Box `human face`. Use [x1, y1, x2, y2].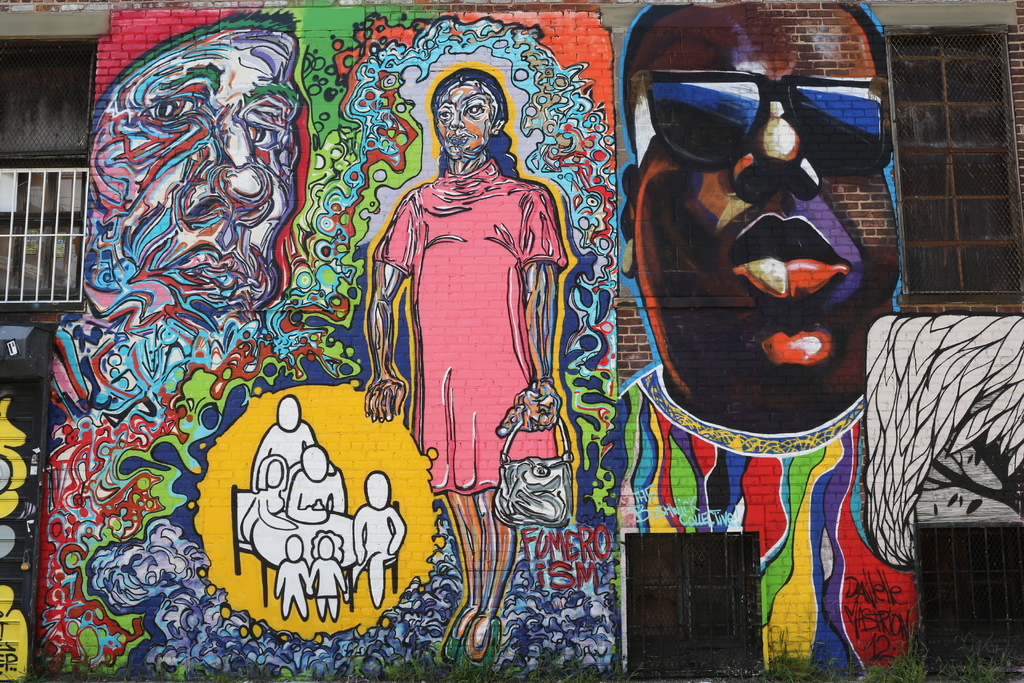
[634, 0, 904, 387].
